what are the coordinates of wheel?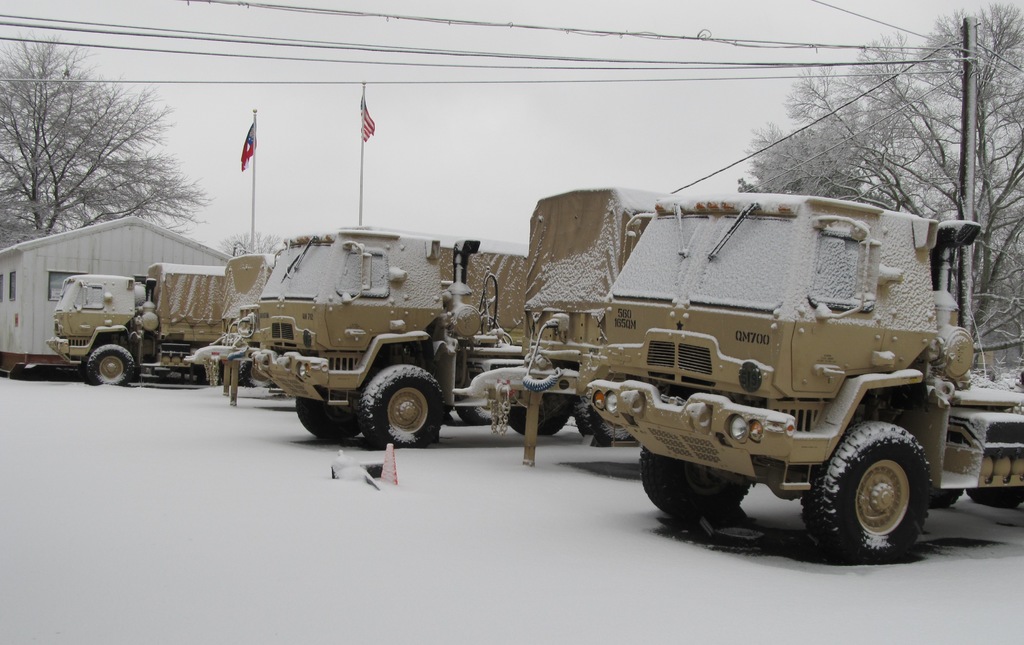
<bbox>294, 384, 362, 439</bbox>.
